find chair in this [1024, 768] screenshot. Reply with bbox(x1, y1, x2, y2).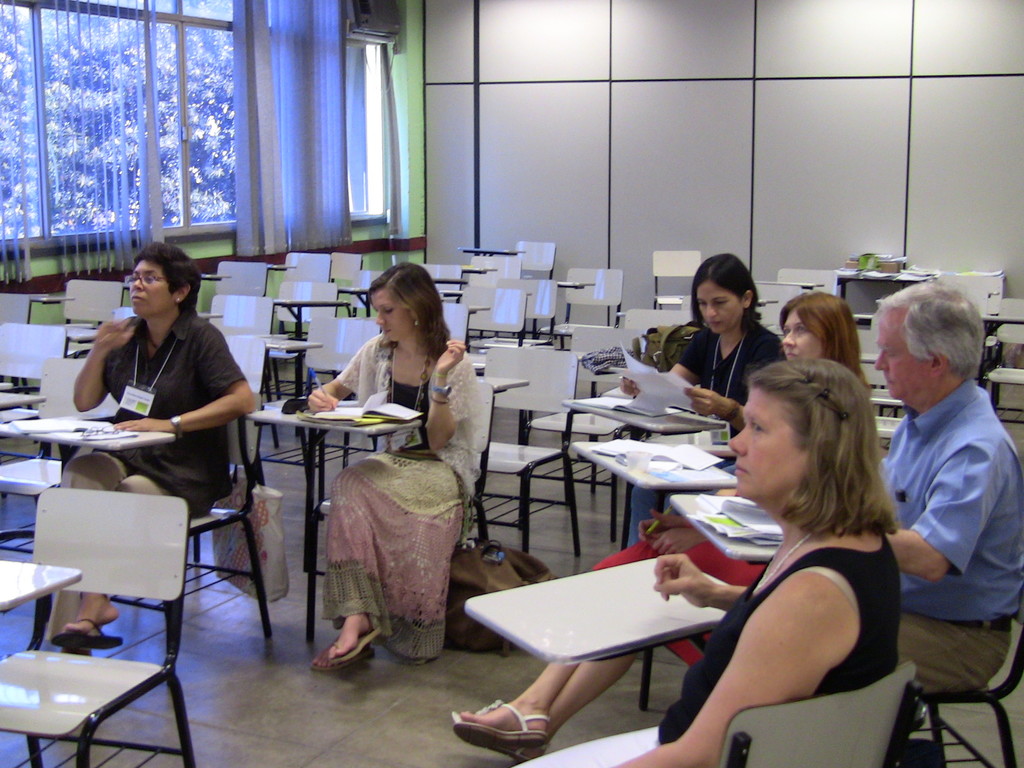
bbox(181, 297, 266, 337).
